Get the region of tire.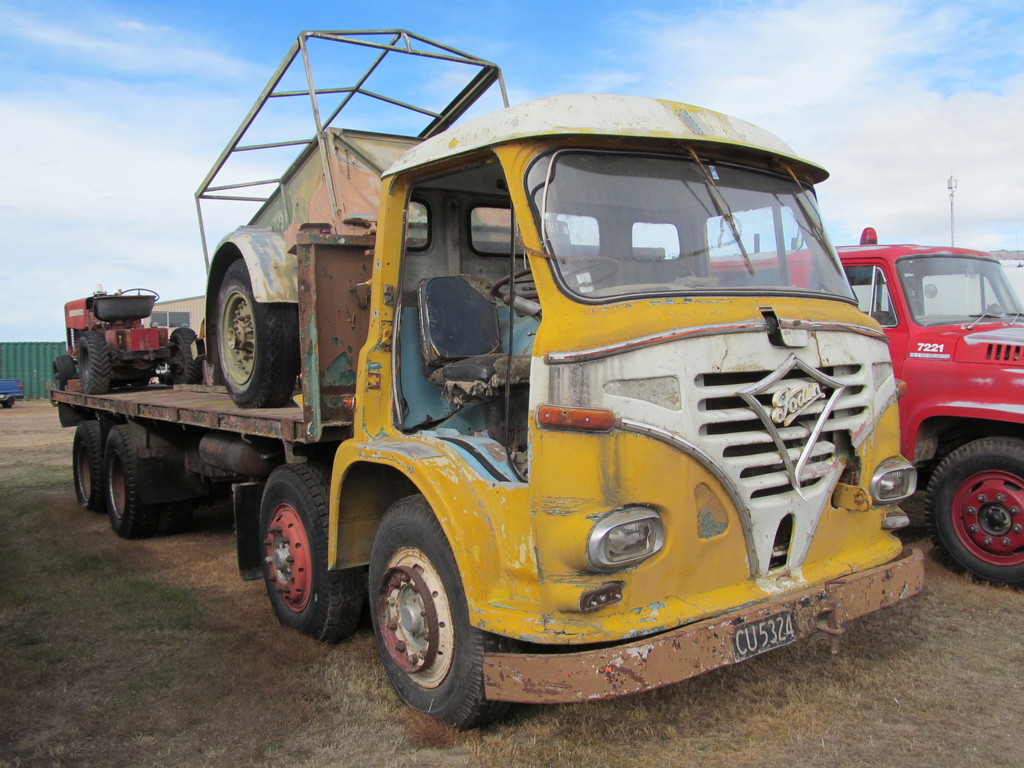
bbox=(364, 491, 522, 729).
